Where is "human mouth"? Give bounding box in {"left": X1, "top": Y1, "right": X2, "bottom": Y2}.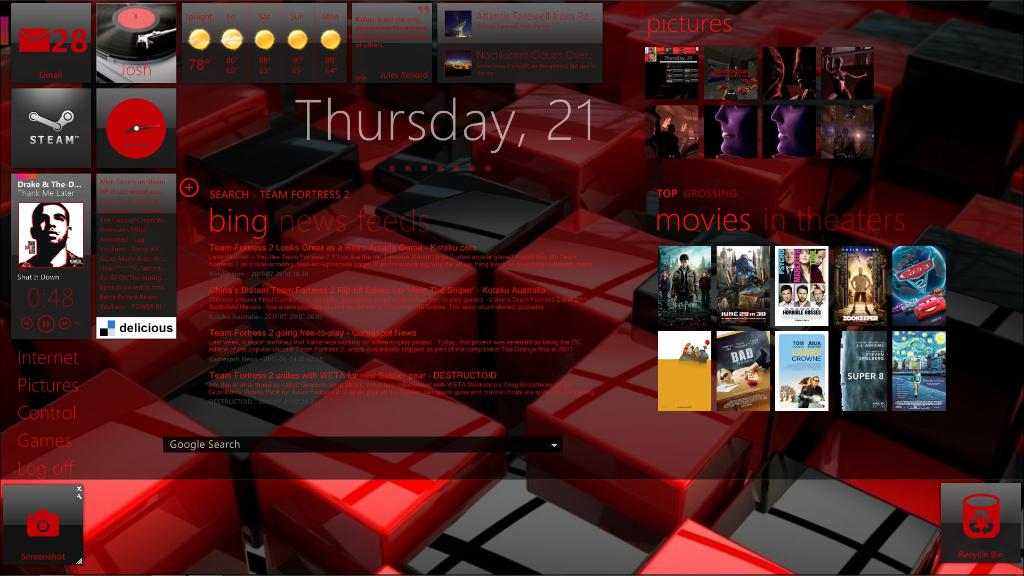
{"left": 795, "top": 76, "right": 804, "bottom": 85}.
